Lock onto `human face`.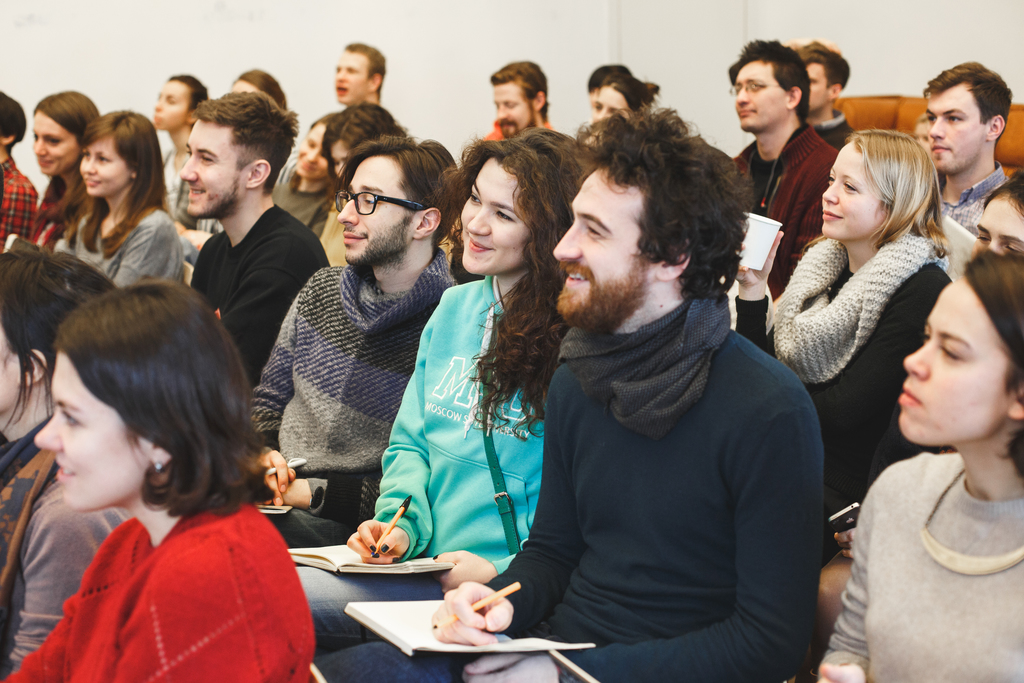
Locked: bbox(967, 189, 1023, 261).
